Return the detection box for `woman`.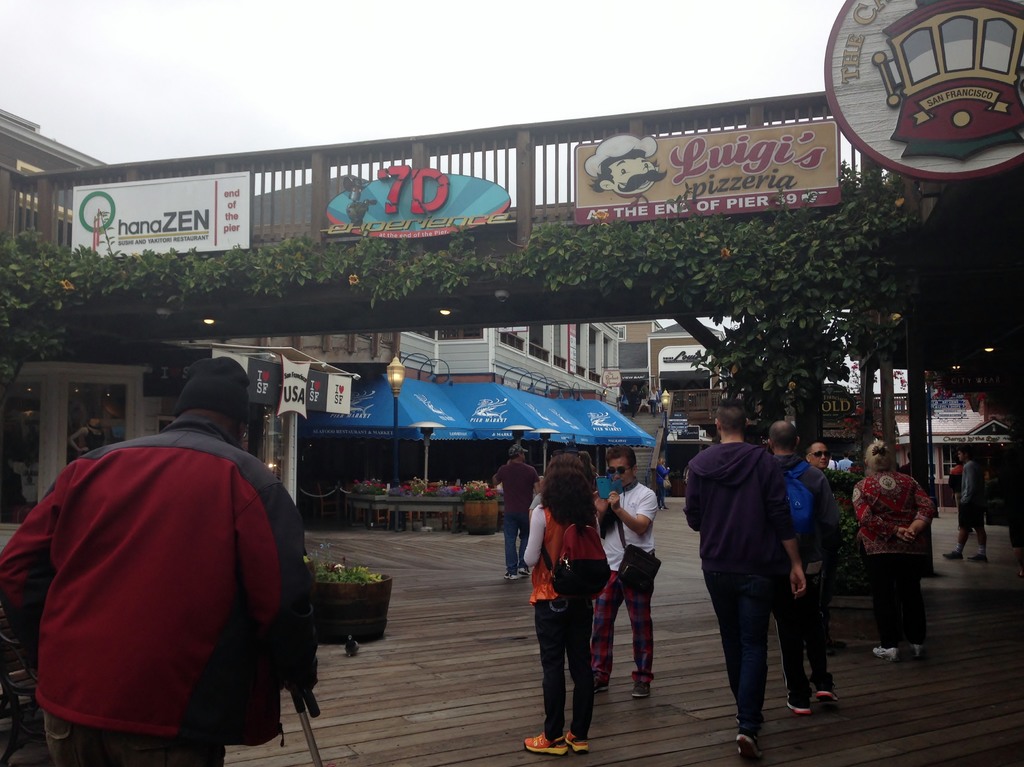
rect(67, 409, 109, 456).
